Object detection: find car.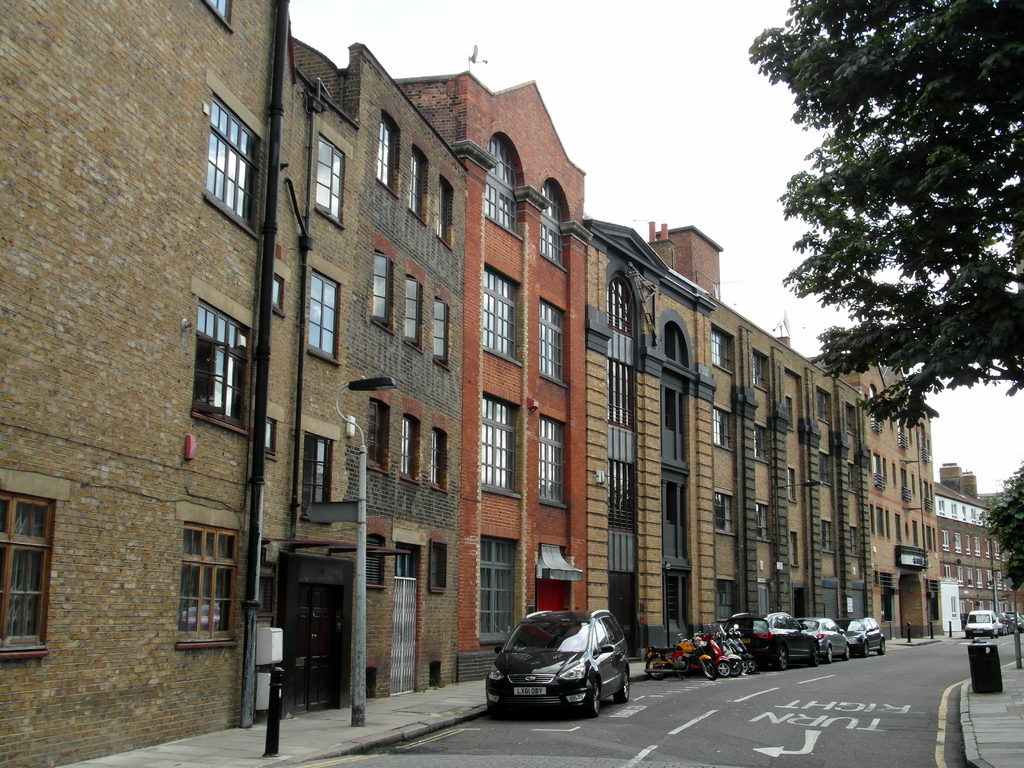
locate(1004, 610, 1023, 631).
